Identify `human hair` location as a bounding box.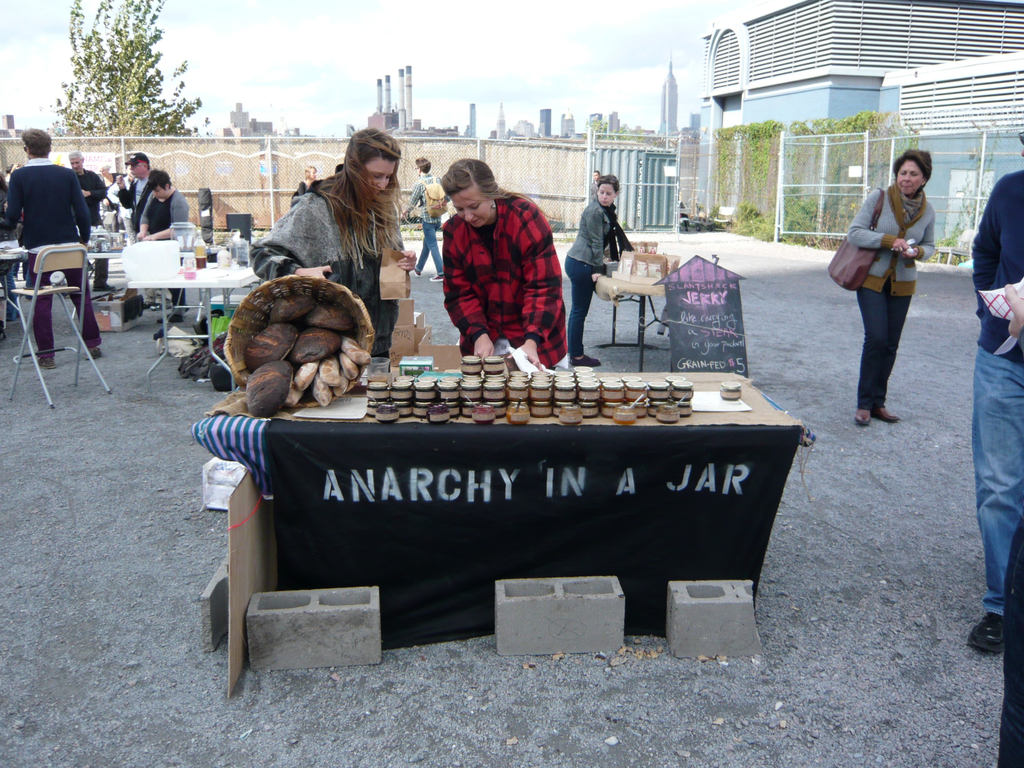
<bbox>891, 146, 932, 195</bbox>.
